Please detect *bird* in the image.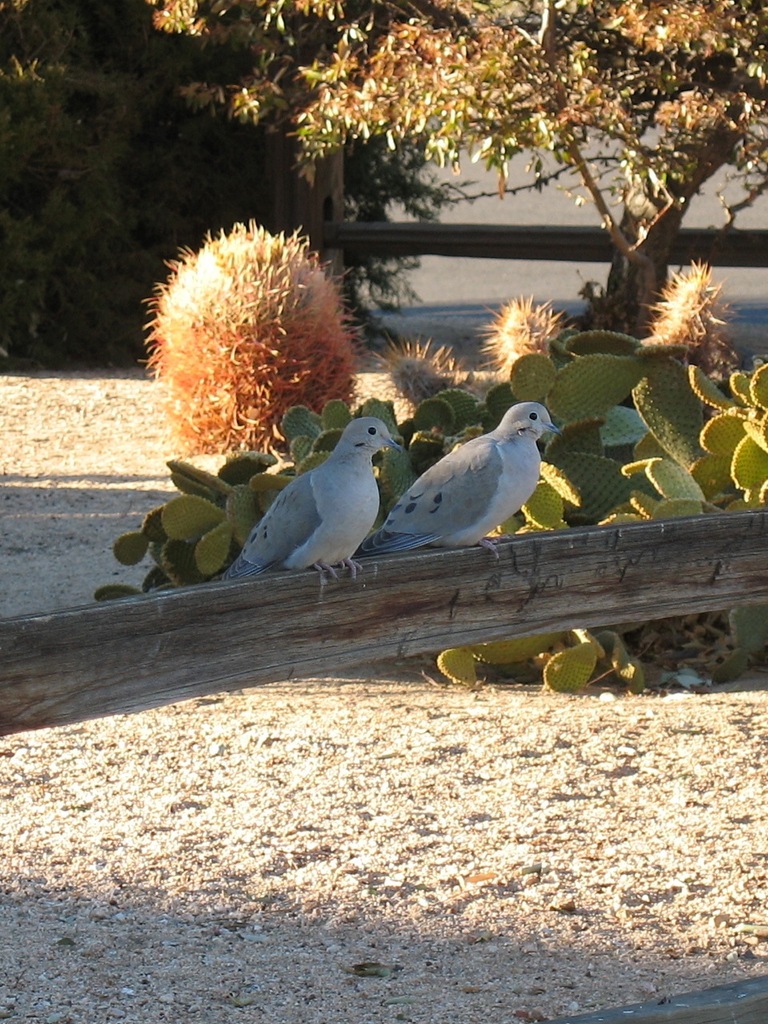
box(208, 418, 407, 602).
